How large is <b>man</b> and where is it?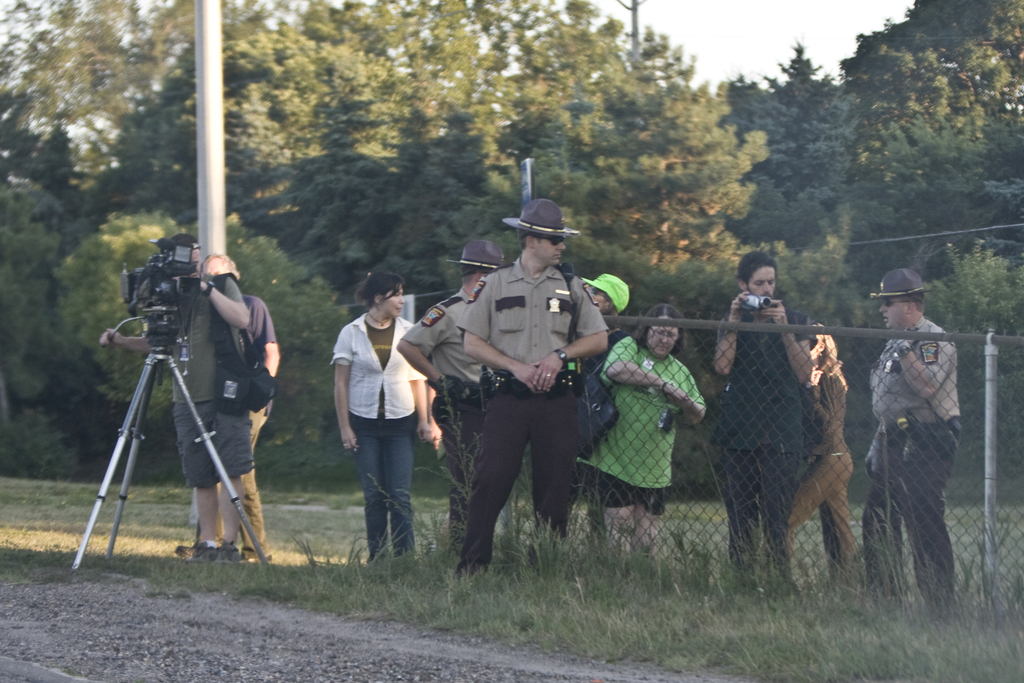
Bounding box: bbox=[394, 239, 509, 584].
